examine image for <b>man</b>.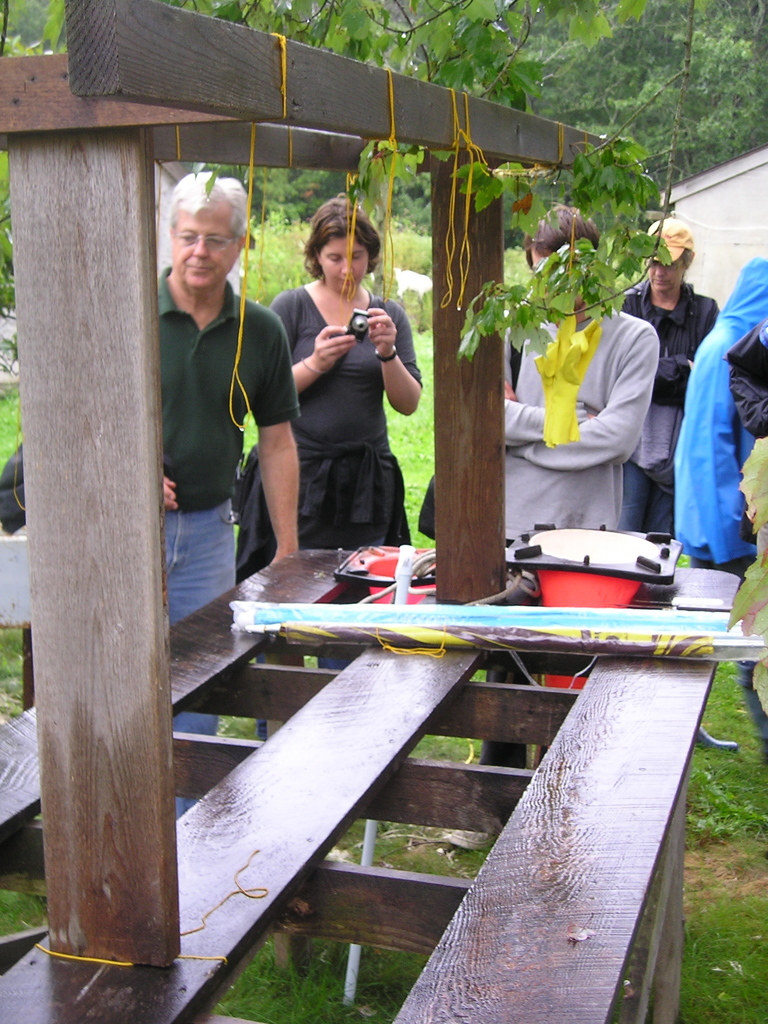
Examination result: 153:172:307:812.
